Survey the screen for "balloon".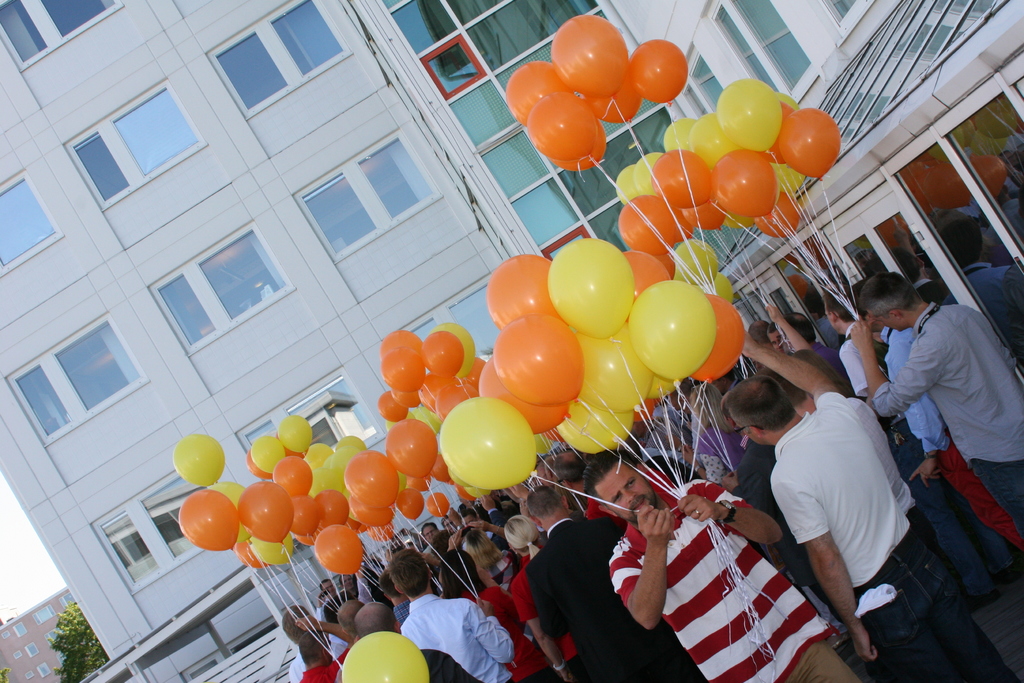
Survey found: [524,92,597,161].
